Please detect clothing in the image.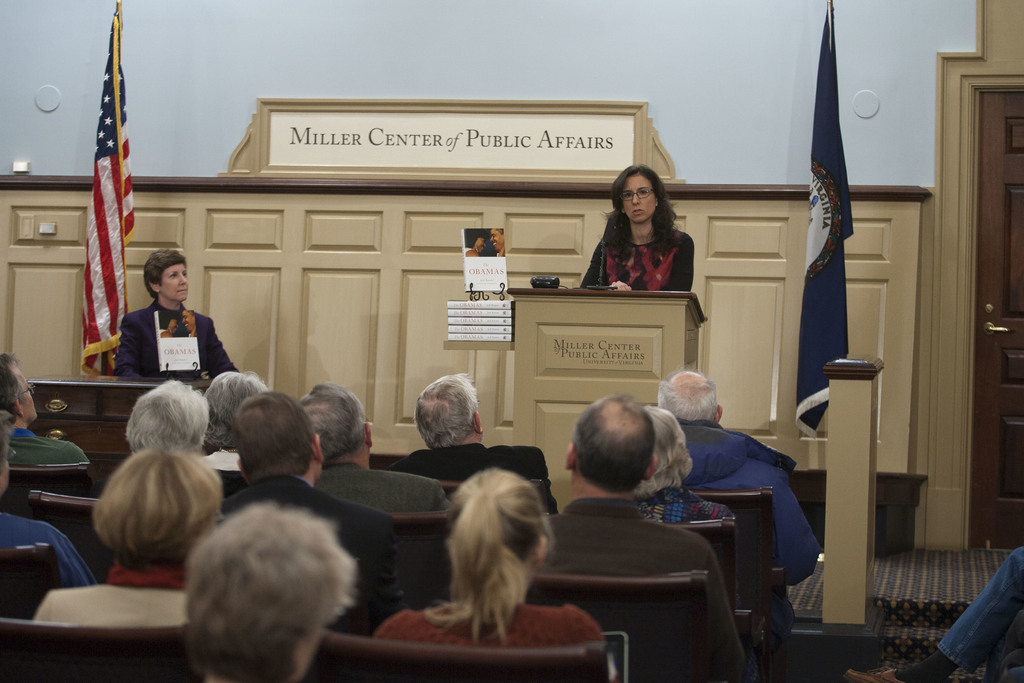
left=364, top=596, right=598, bottom=654.
